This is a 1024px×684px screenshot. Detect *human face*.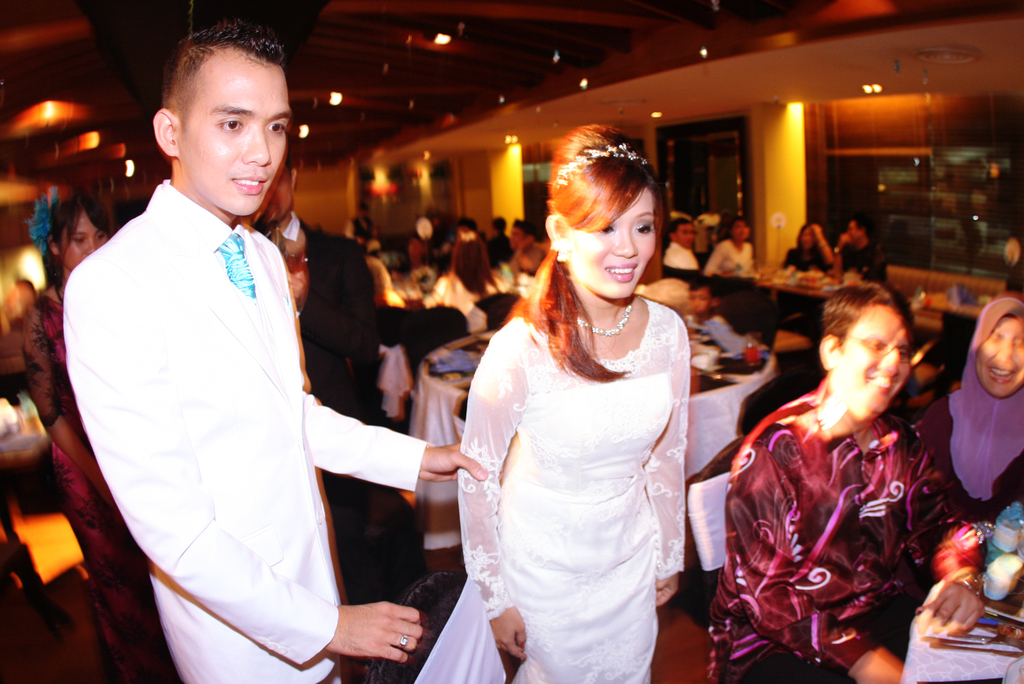
rect(837, 307, 911, 414).
